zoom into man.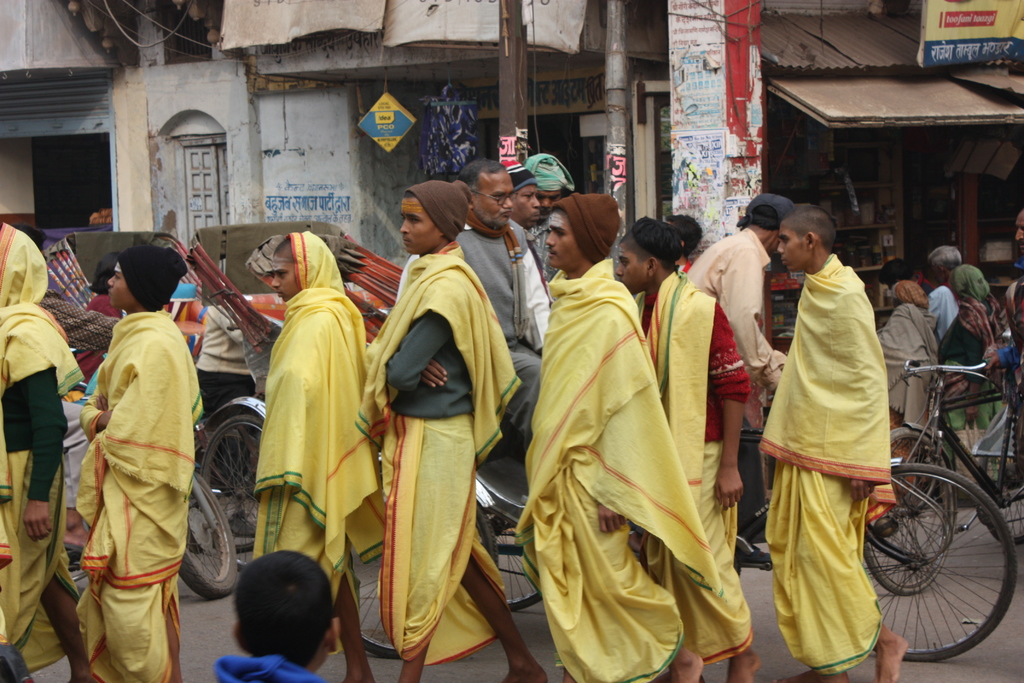
Zoom target: select_region(392, 152, 573, 488).
